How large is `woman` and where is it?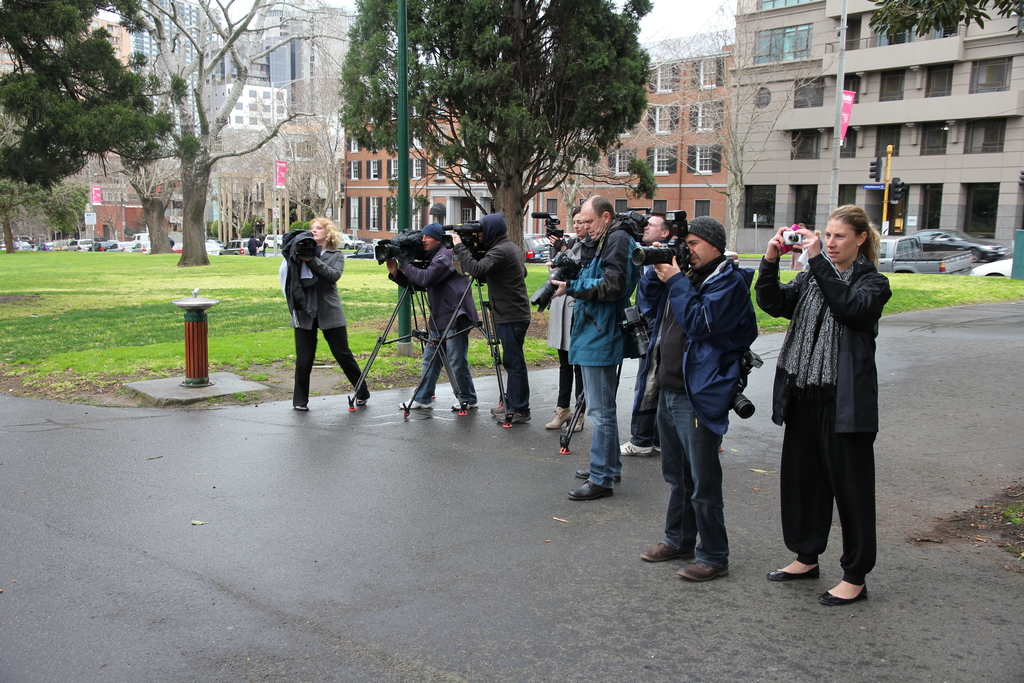
Bounding box: bbox=(759, 207, 908, 573).
